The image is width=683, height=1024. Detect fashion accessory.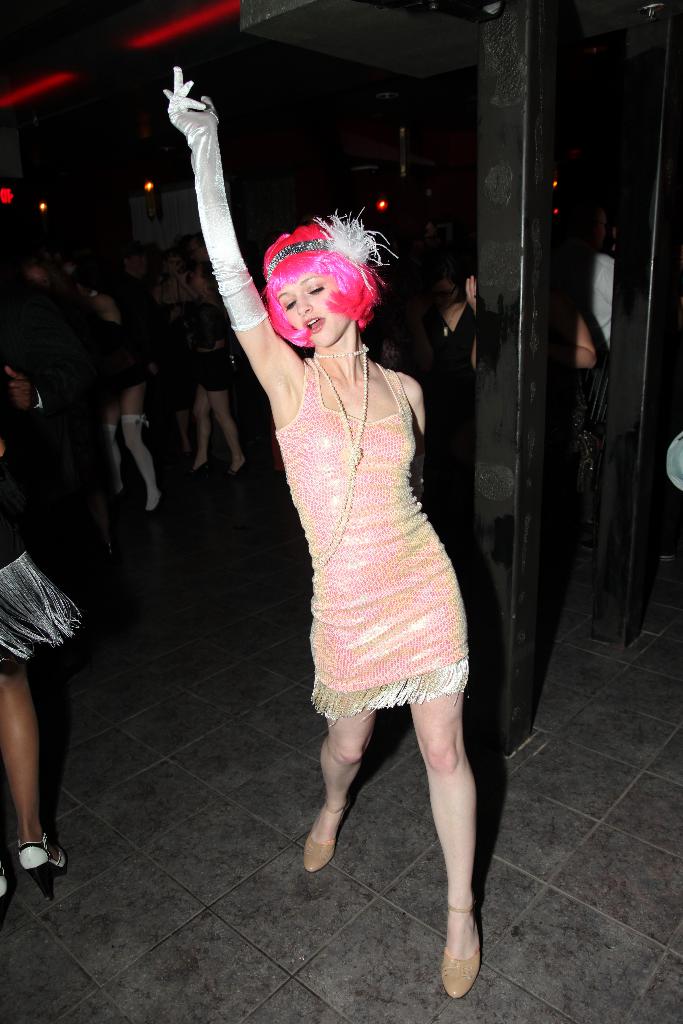
Detection: {"x1": 16, "y1": 828, "x2": 69, "y2": 899}.
